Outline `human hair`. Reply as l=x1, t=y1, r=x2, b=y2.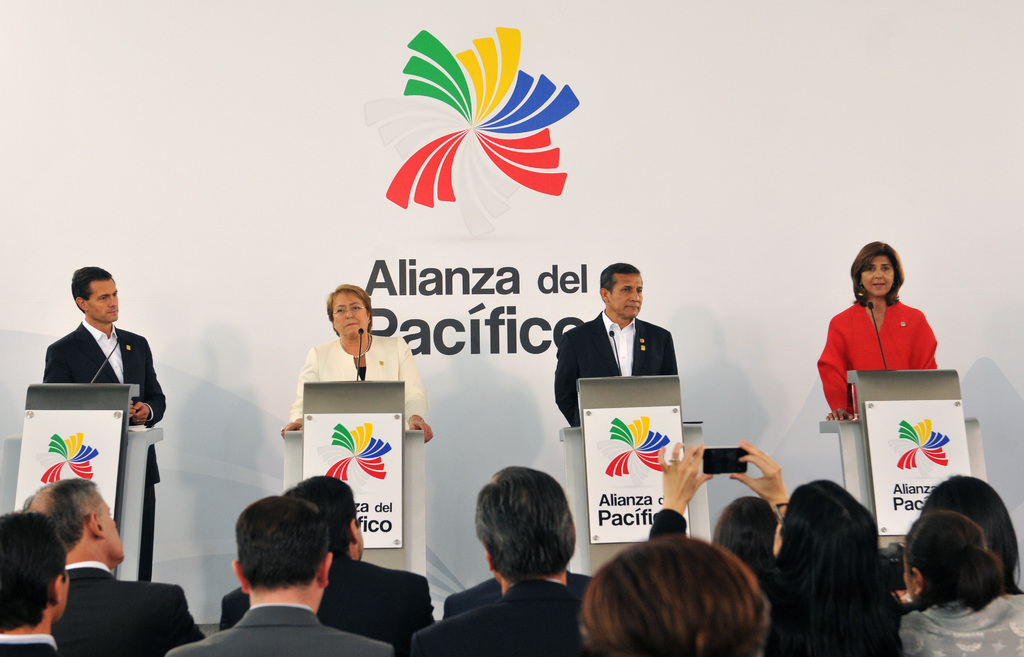
l=286, t=474, r=358, b=560.
